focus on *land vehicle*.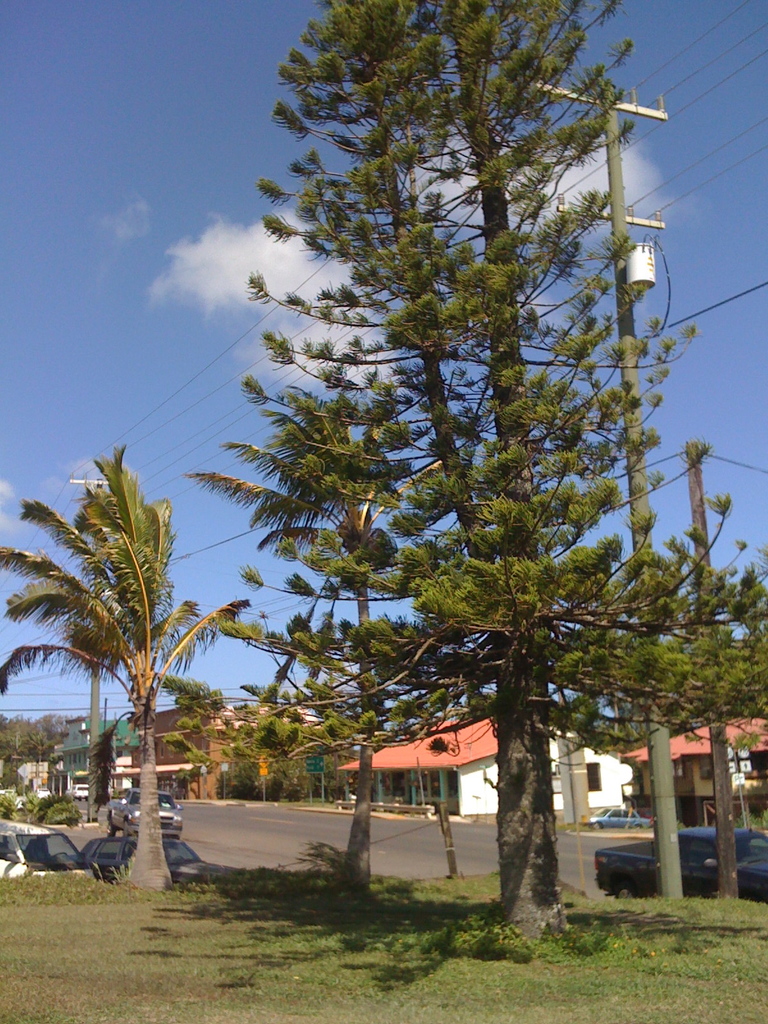
Focused at bbox=[104, 786, 180, 845].
